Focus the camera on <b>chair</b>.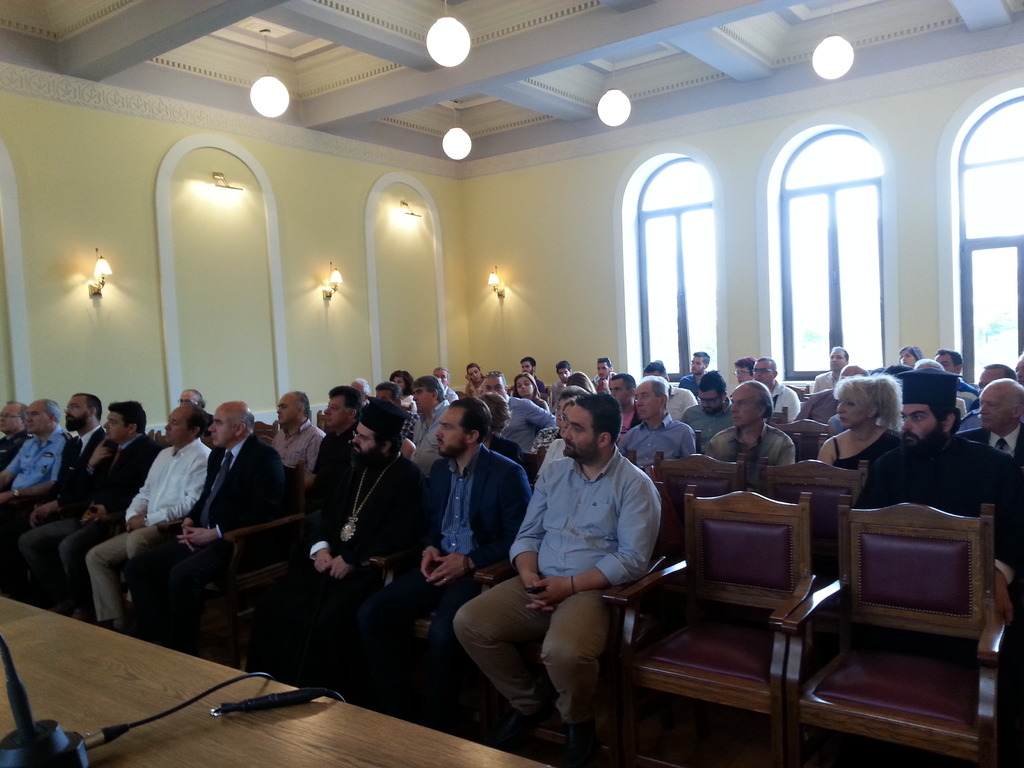
Focus region: x1=760 y1=458 x2=870 y2=650.
